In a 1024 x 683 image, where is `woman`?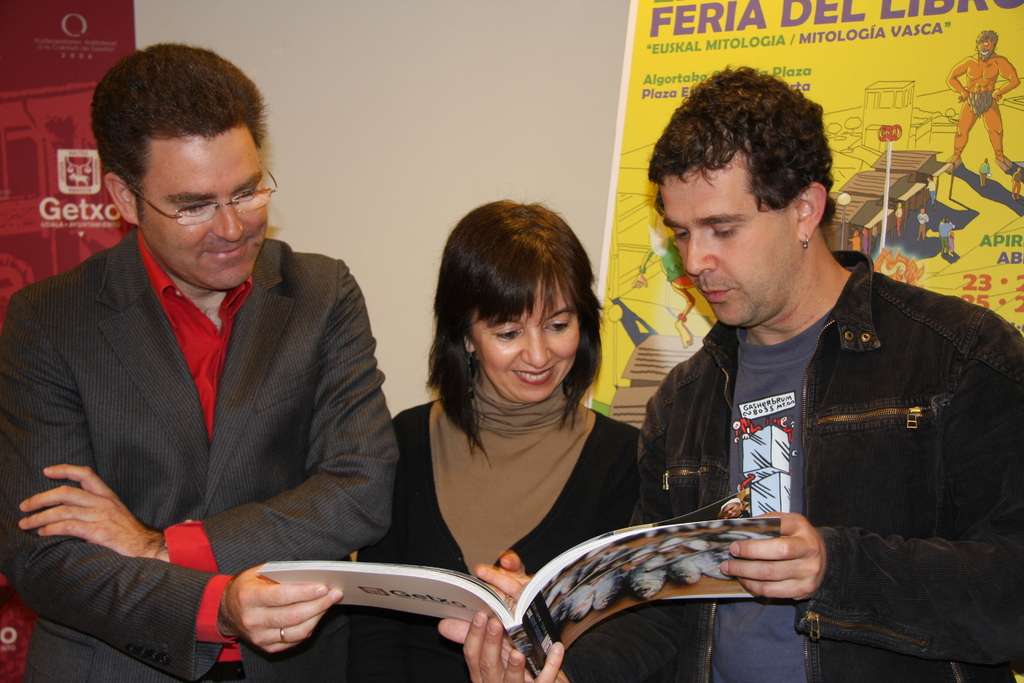
[x1=315, y1=164, x2=702, y2=667].
